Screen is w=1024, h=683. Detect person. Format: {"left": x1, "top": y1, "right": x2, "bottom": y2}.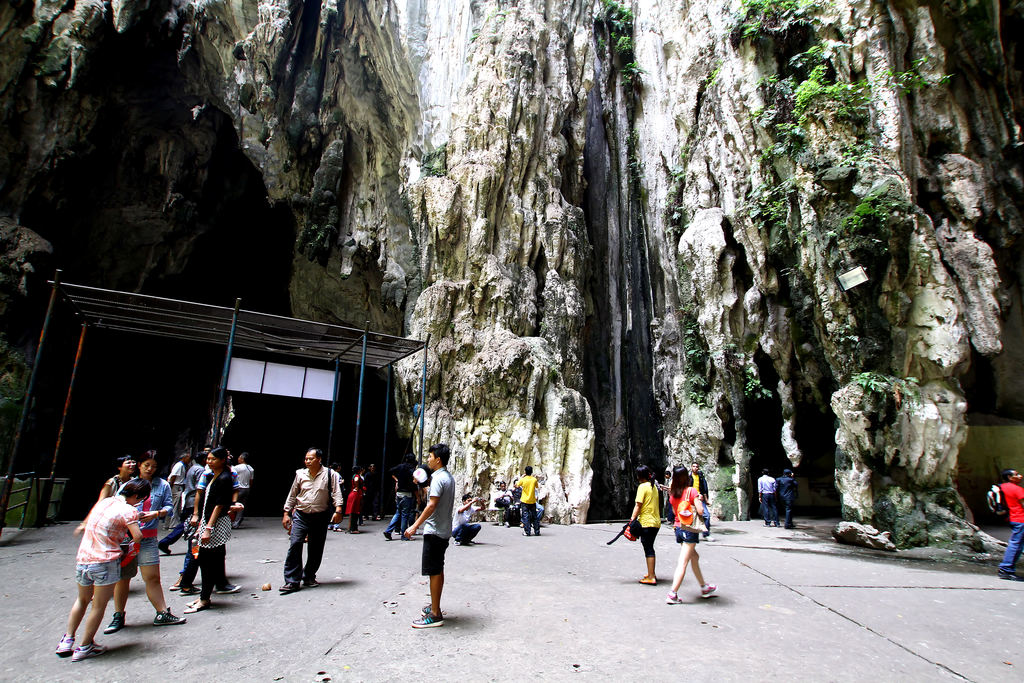
{"left": 79, "top": 454, "right": 141, "bottom": 532}.
